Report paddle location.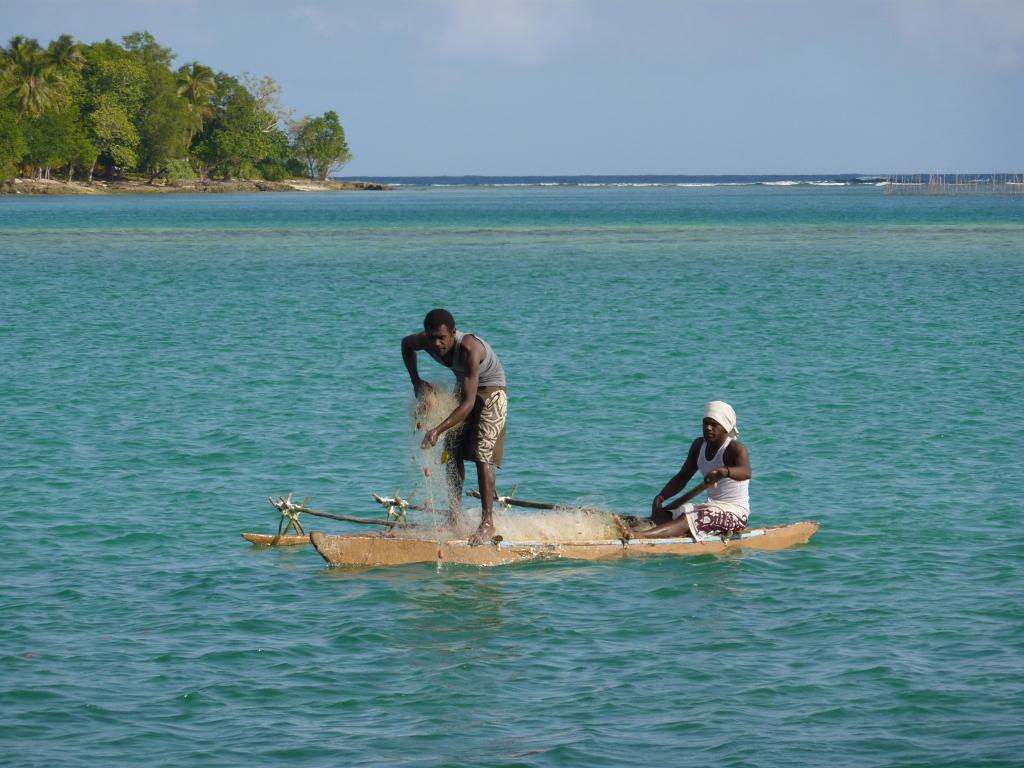
Report: [left=661, top=482, right=724, bottom=507].
